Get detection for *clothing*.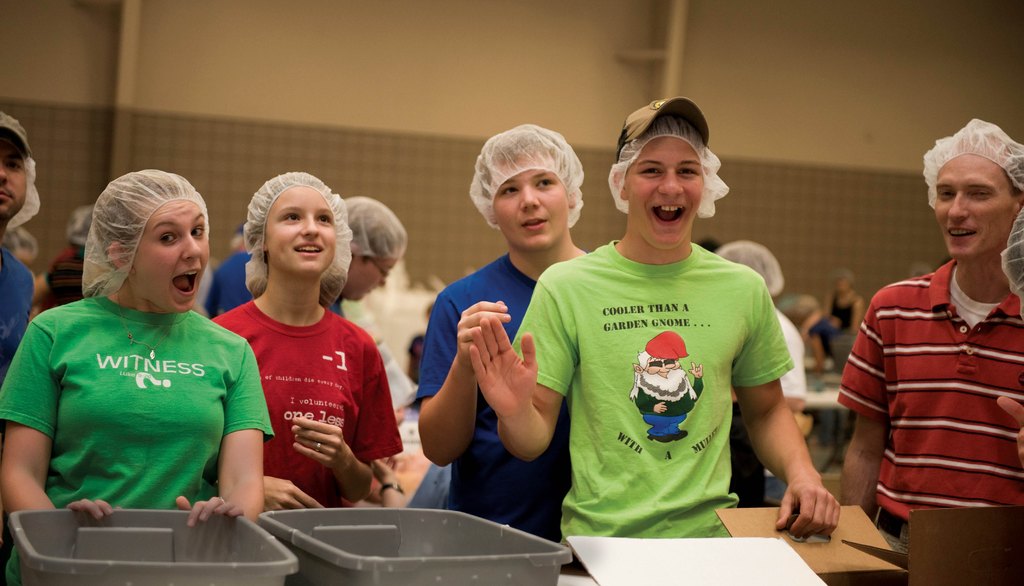
Detection: [534,193,802,555].
